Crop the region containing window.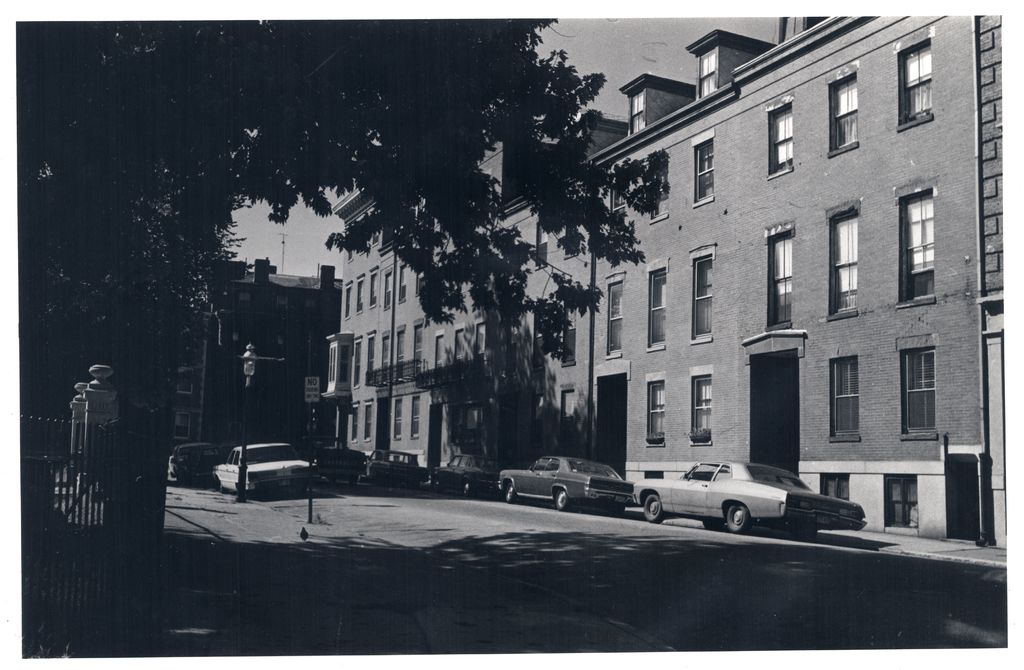
Crop region: x1=381, y1=332, x2=391, y2=382.
